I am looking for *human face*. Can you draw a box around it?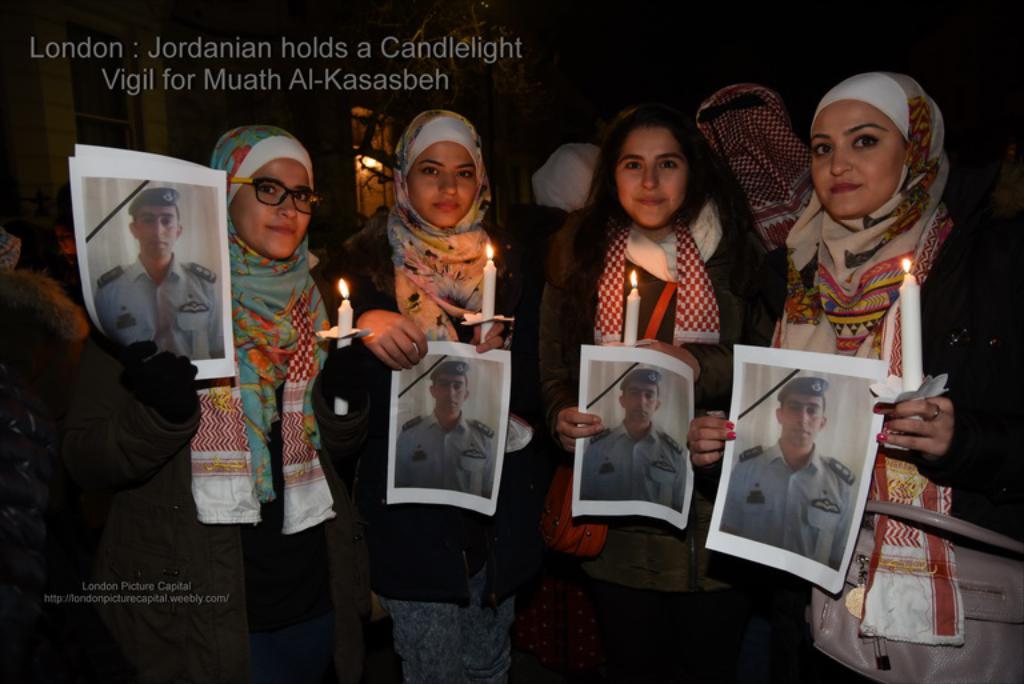
Sure, the bounding box is [433,368,465,415].
